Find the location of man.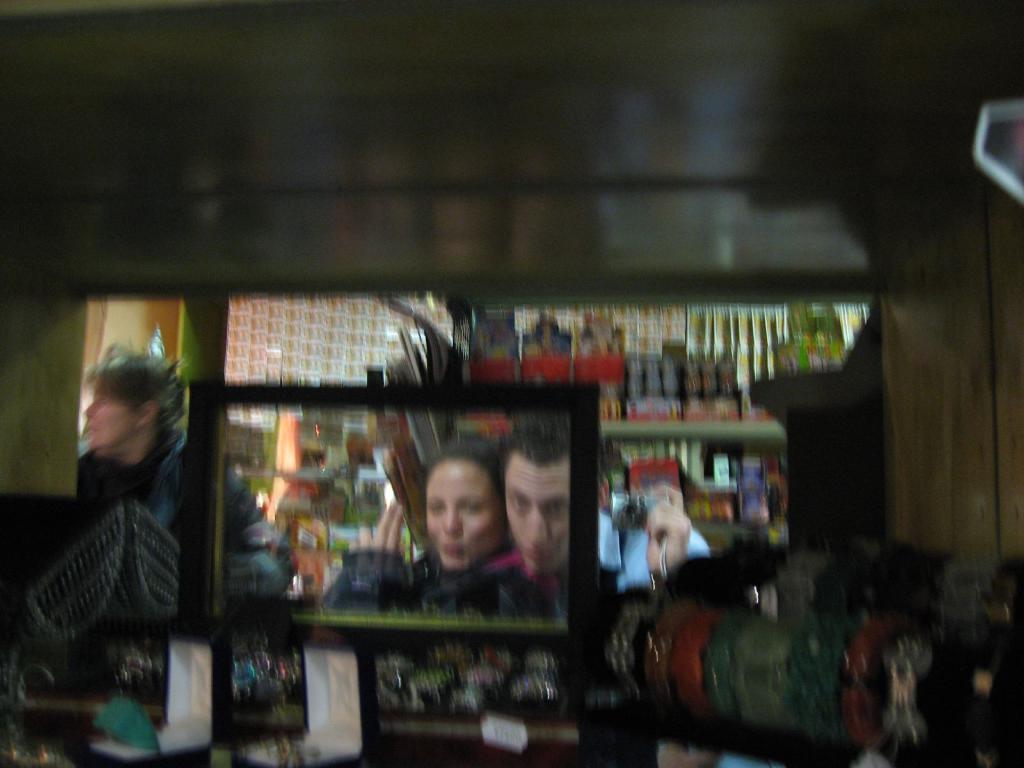
Location: rect(72, 347, 292, 597).
